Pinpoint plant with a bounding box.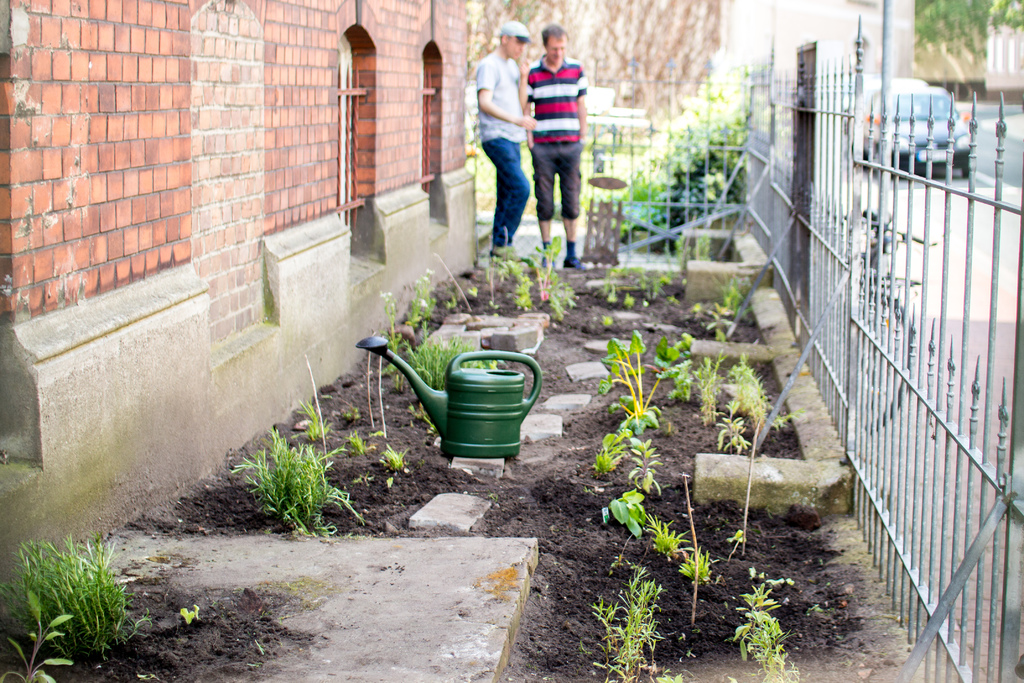
select_region(412, 336, 503, 399).
